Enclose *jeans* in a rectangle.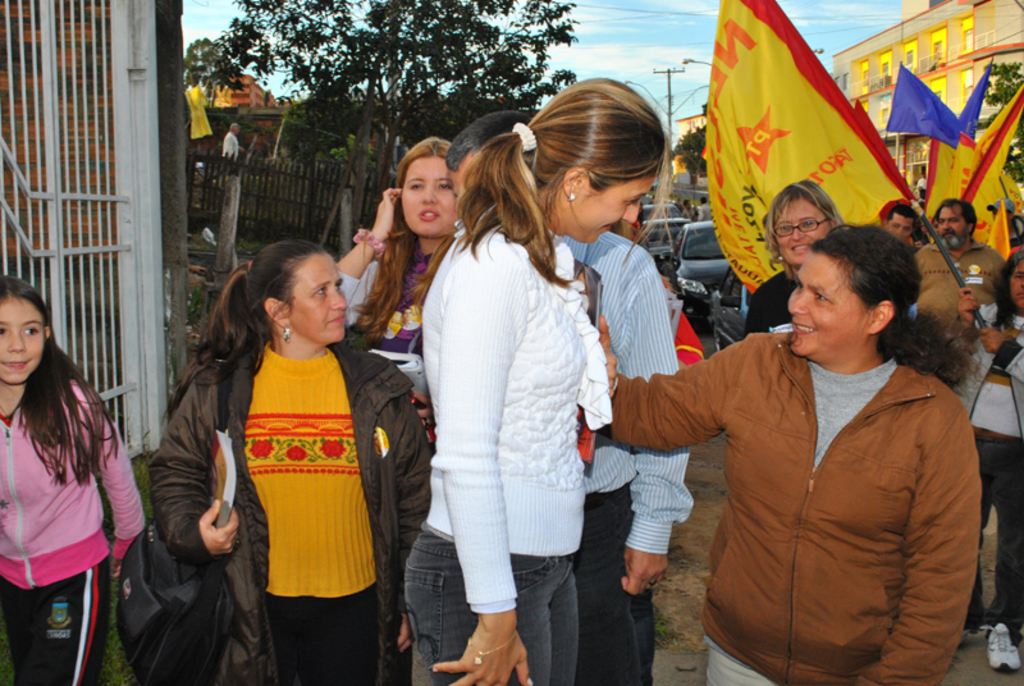
[x1=966, y1=435, x2=1023, y2=635].
